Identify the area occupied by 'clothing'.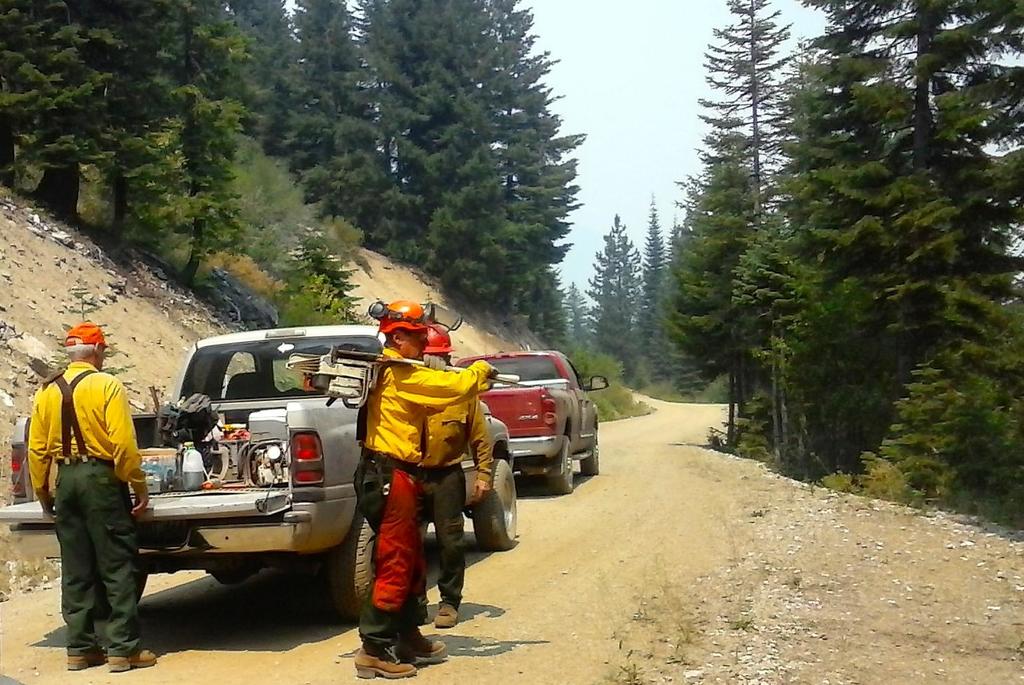
Area: left=27, top=320, right=139, bottom=633.
